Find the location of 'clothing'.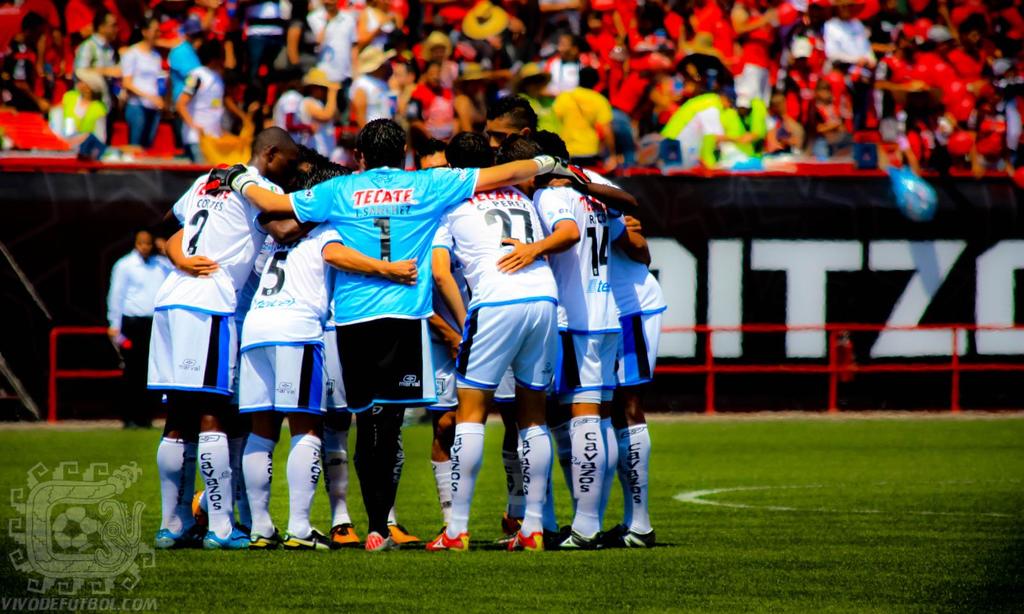
Location: 422, 255, 476, 412.
